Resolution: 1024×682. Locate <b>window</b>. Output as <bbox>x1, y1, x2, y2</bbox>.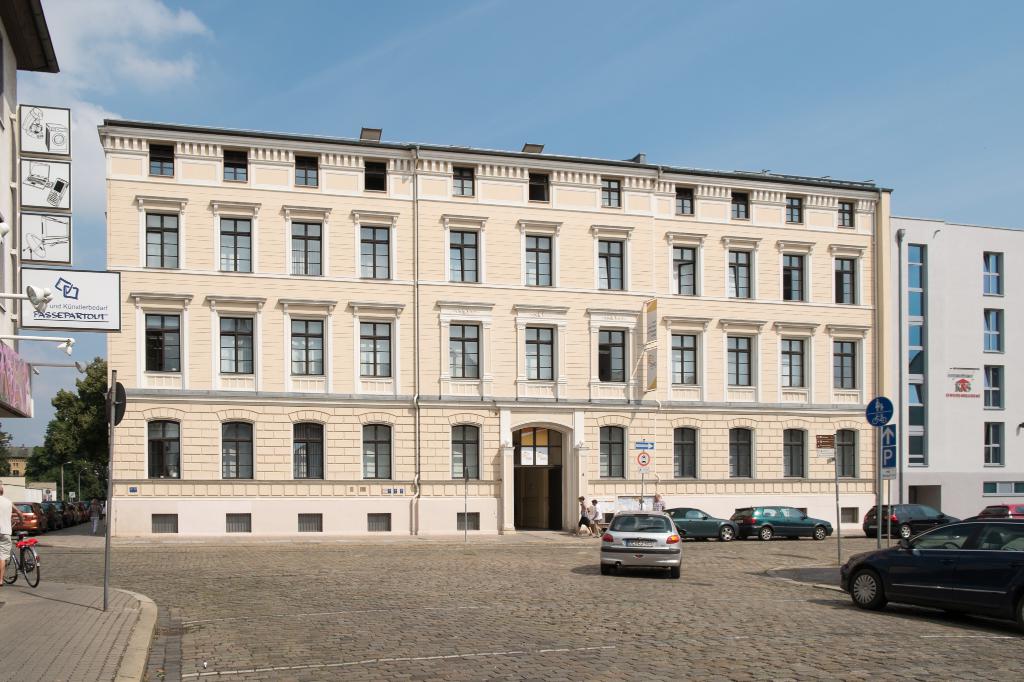
<bbox>782, 340, 803, 388</bbox>.
